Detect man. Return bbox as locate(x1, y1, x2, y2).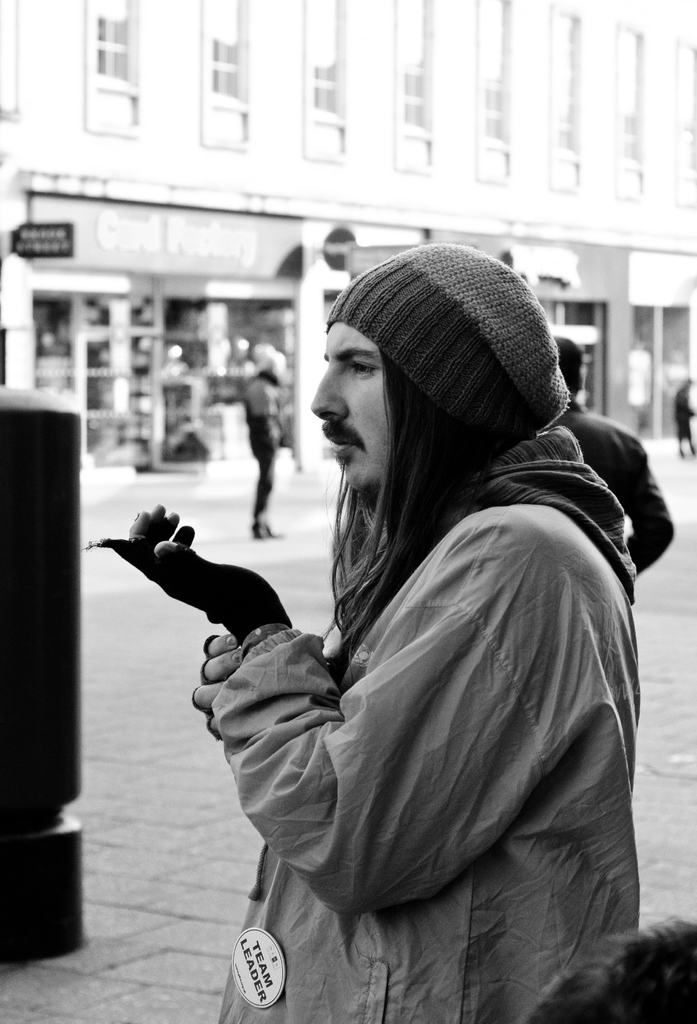
locate(136, 243, 665, 1000).
